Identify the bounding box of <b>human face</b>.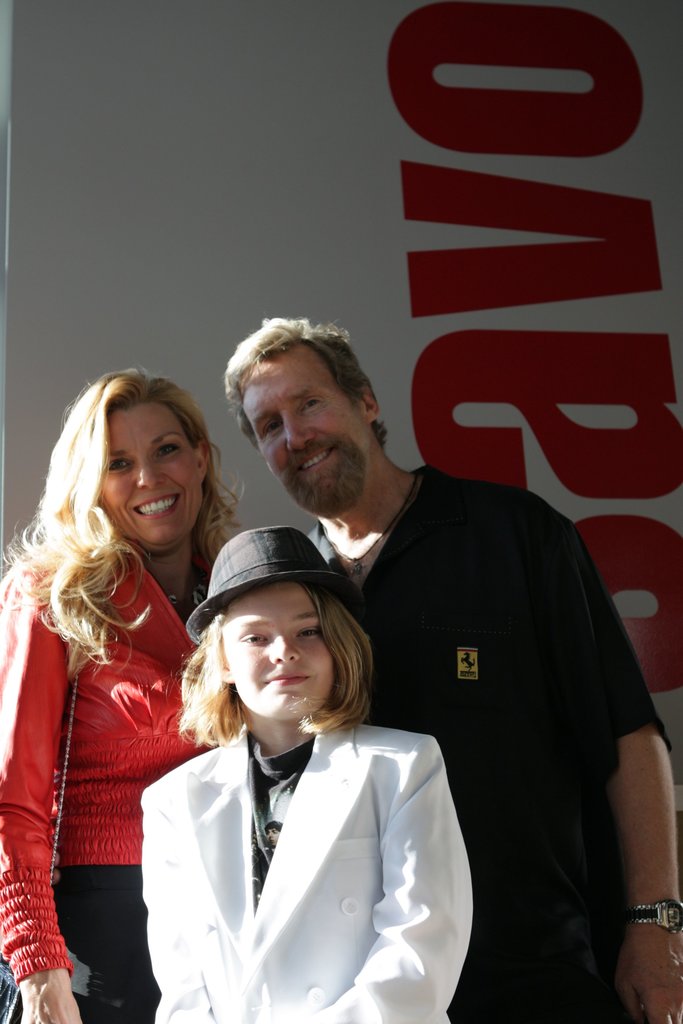
detection(233, 355, 366, 519).
